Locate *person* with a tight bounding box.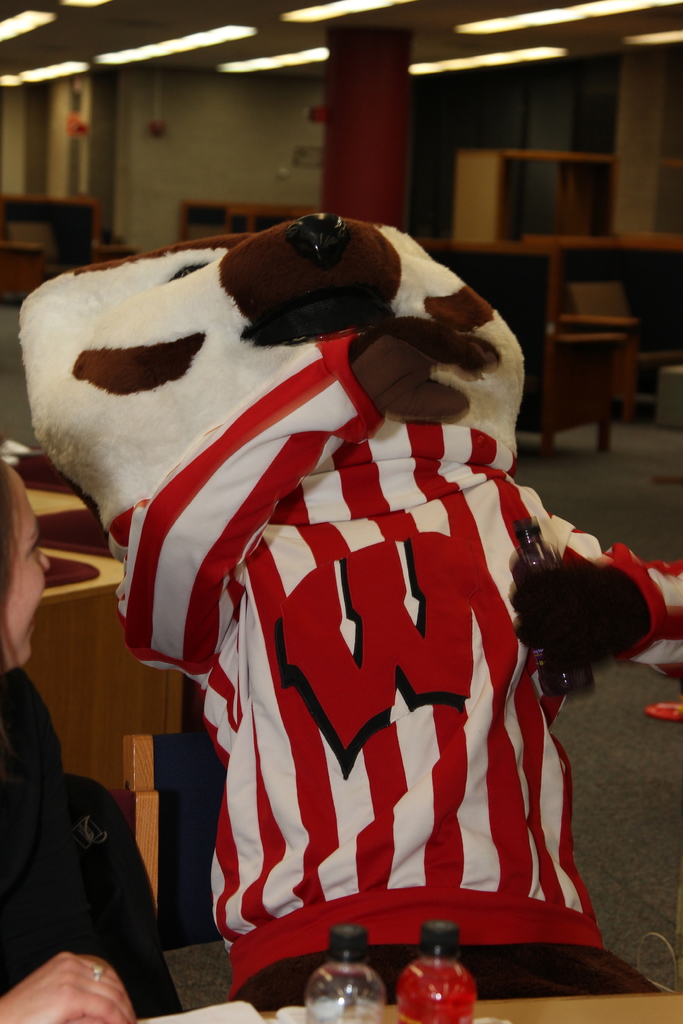
l=99, t=202, r=595, b=984.
